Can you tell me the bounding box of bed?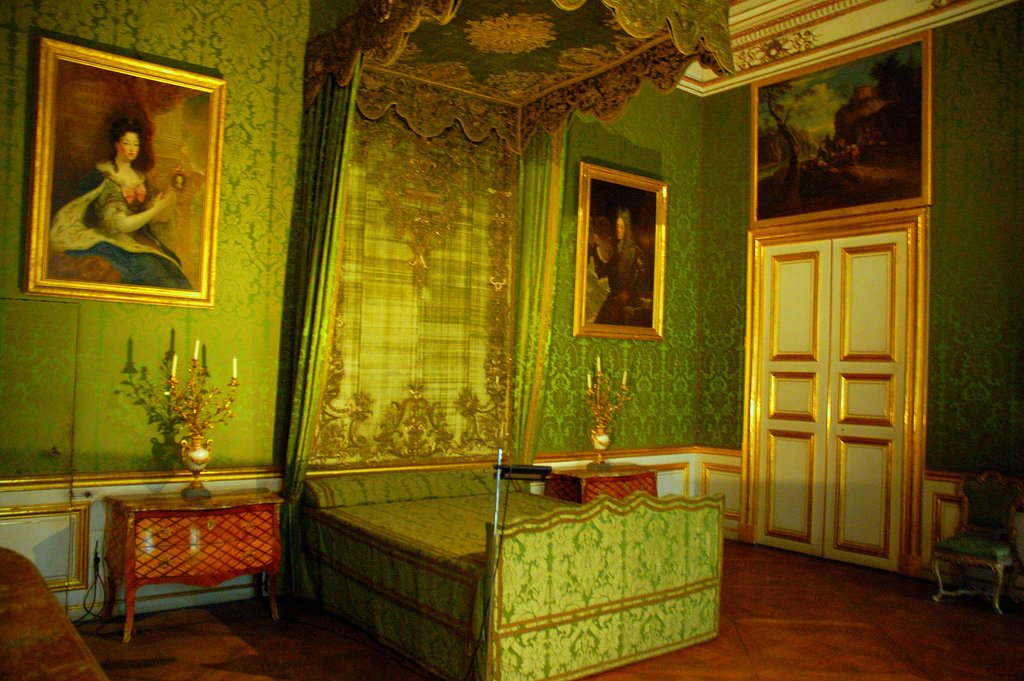
x1=294 y1=0 x2=734 y2=680.
